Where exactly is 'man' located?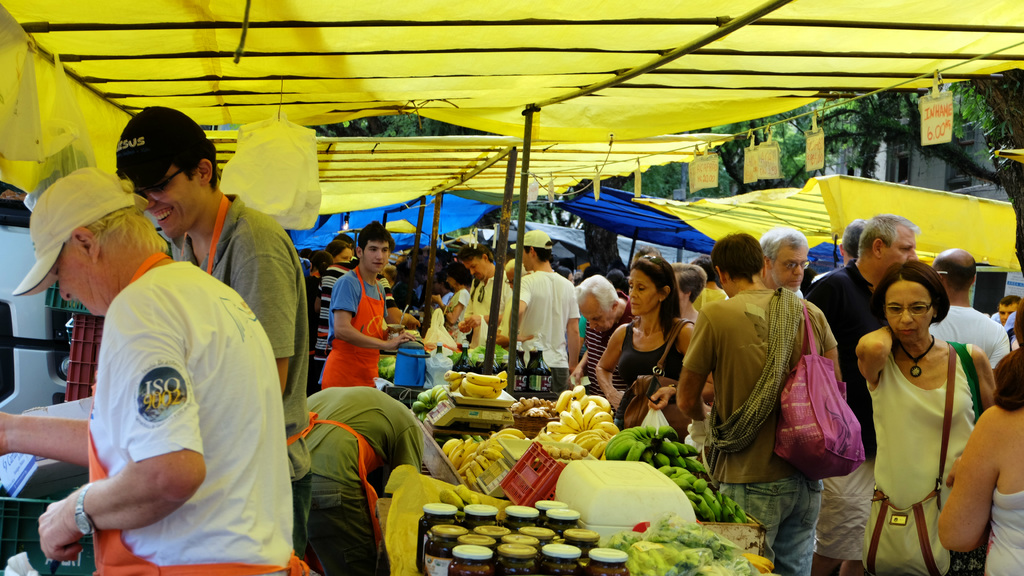
Its bounding box is 998 297 1020 324.
